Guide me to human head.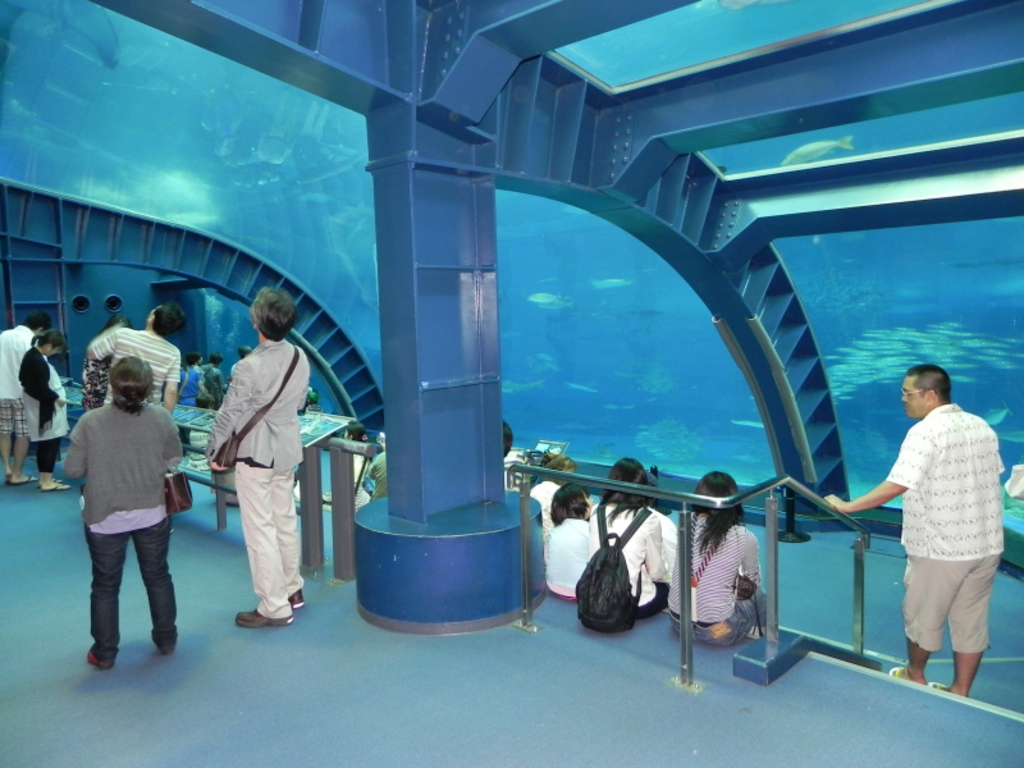
Guidance: 252:289:292:343.
